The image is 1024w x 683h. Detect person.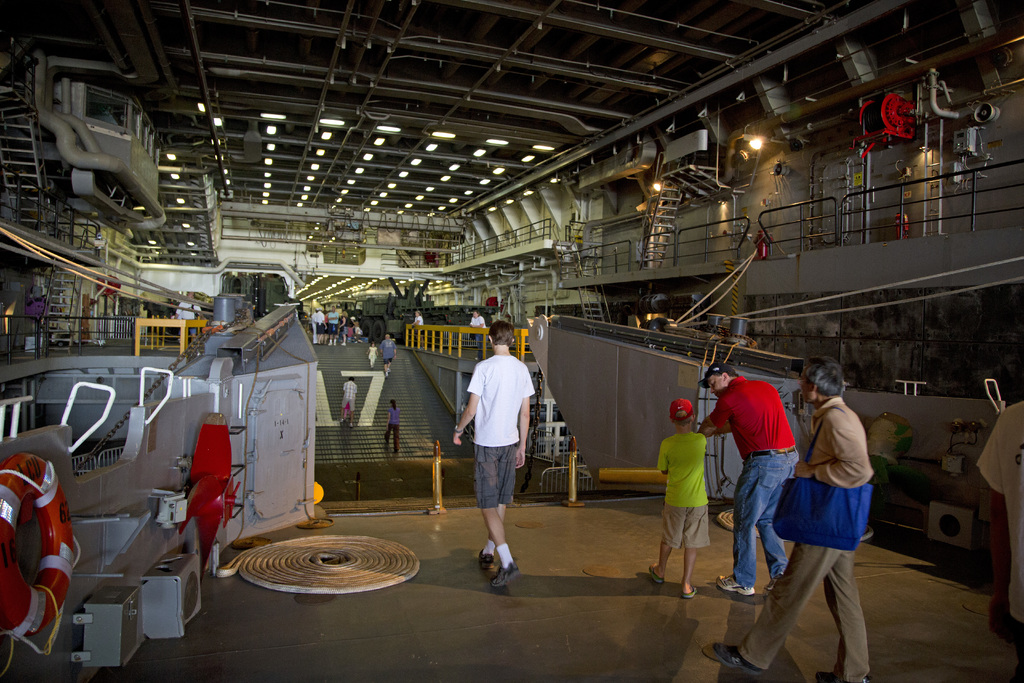
Detection: [340, 377, 359, 425].
